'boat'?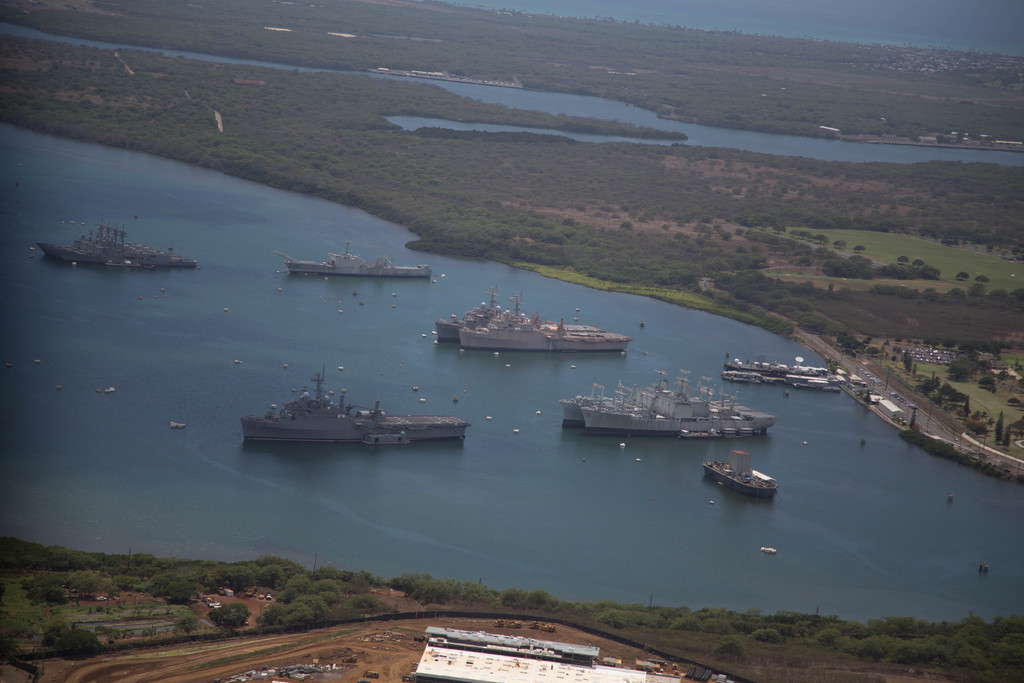
x1=30, y1=256, x2=36, y2=259
